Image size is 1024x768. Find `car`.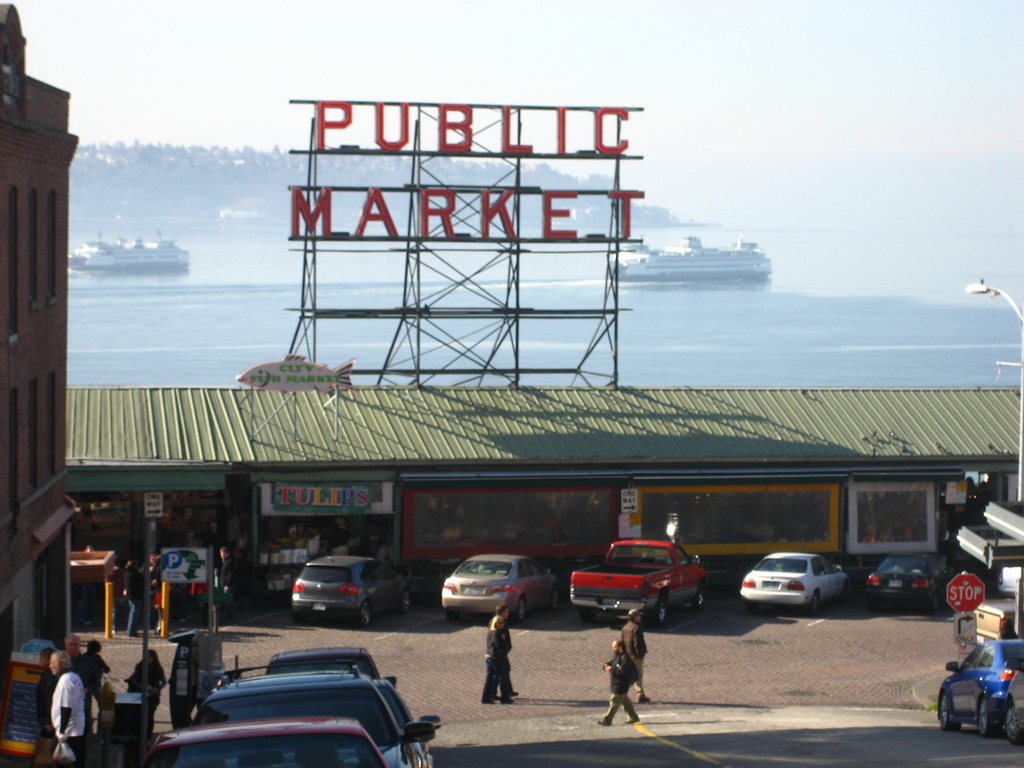
bbox=(186, 664, 433, 767).
